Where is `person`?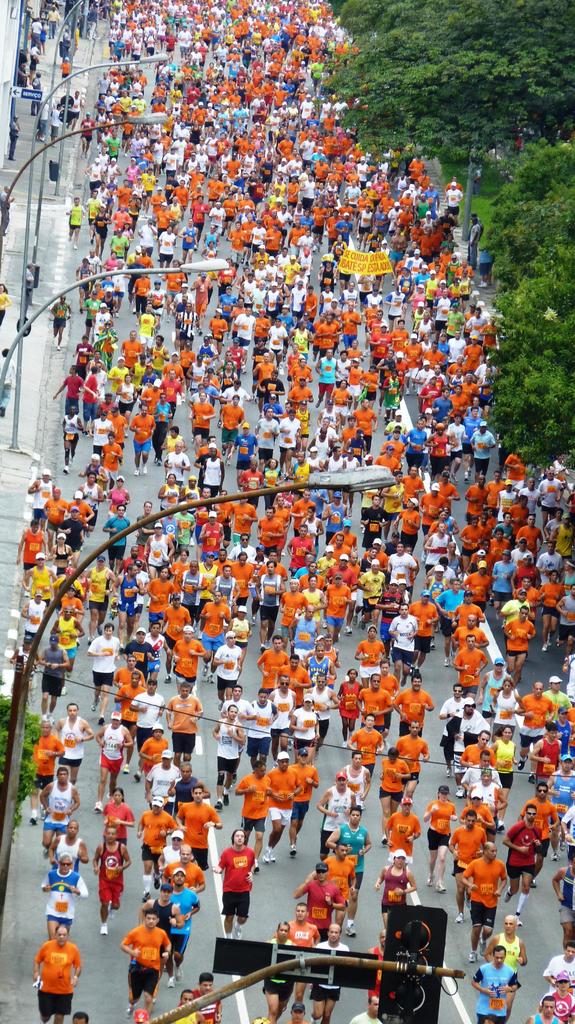
{"left": 231, "top": 760, "right": 269, "bottom": 867}.
